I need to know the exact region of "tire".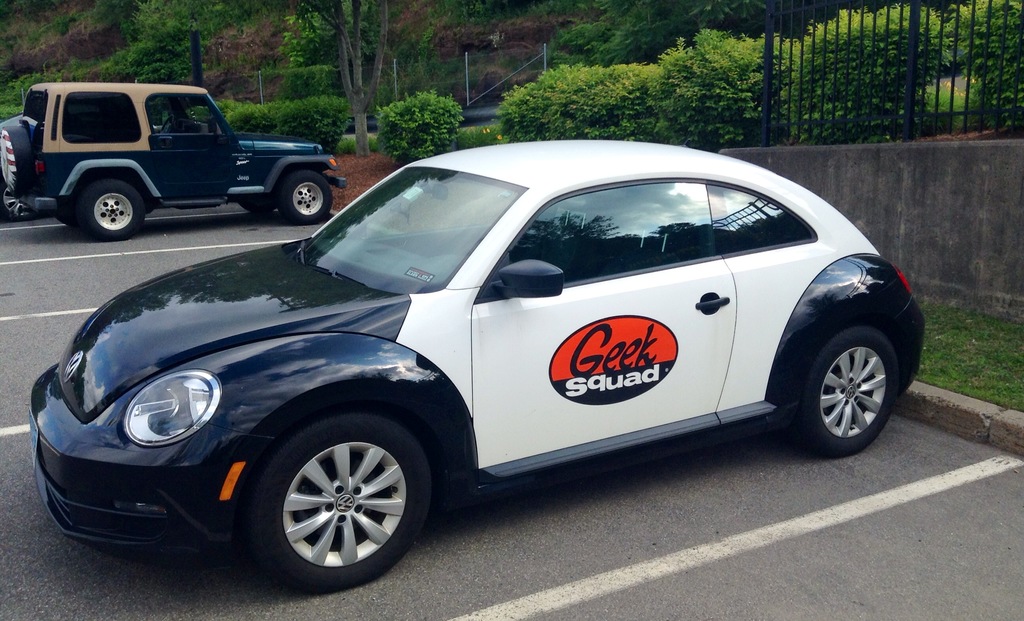
Region: [left=280, top=170, right=330, bottom=224].
